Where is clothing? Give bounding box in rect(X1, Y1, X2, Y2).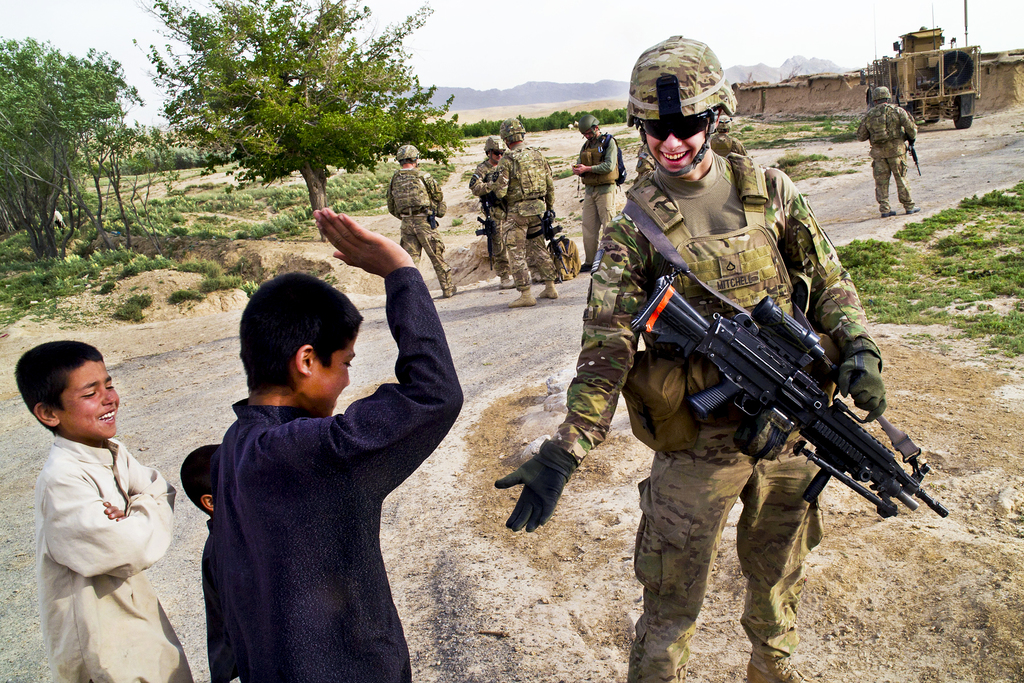
rect(852, 99, 918, 204).
